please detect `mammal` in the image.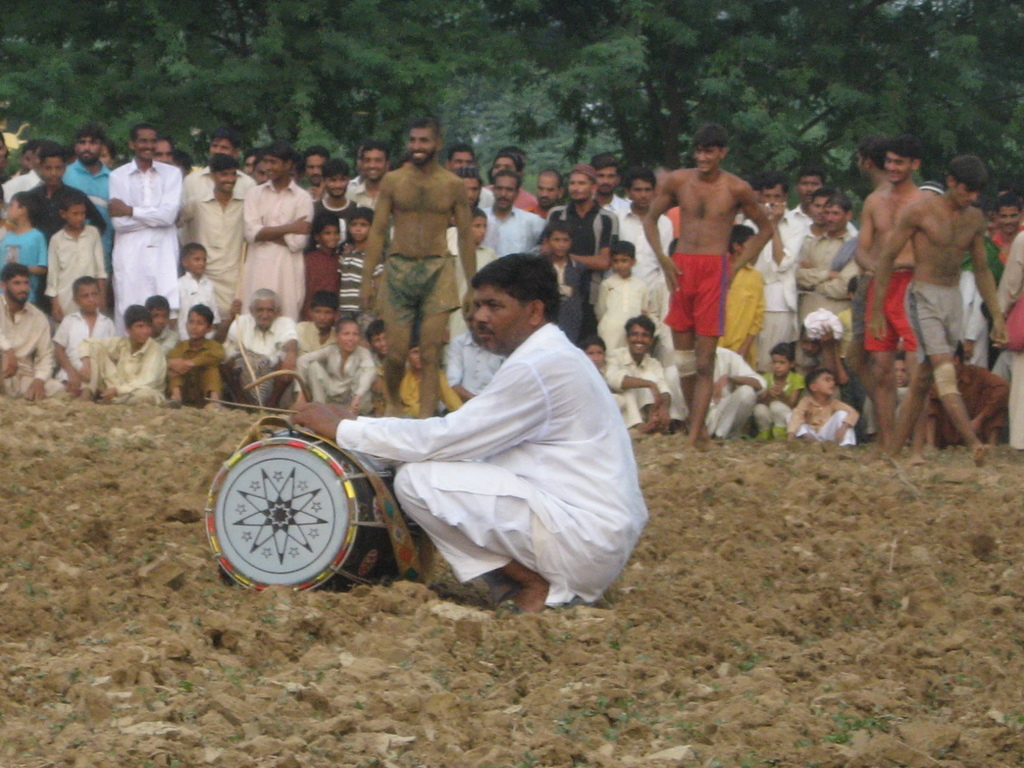
Rect(5, 138, 104, 234).
